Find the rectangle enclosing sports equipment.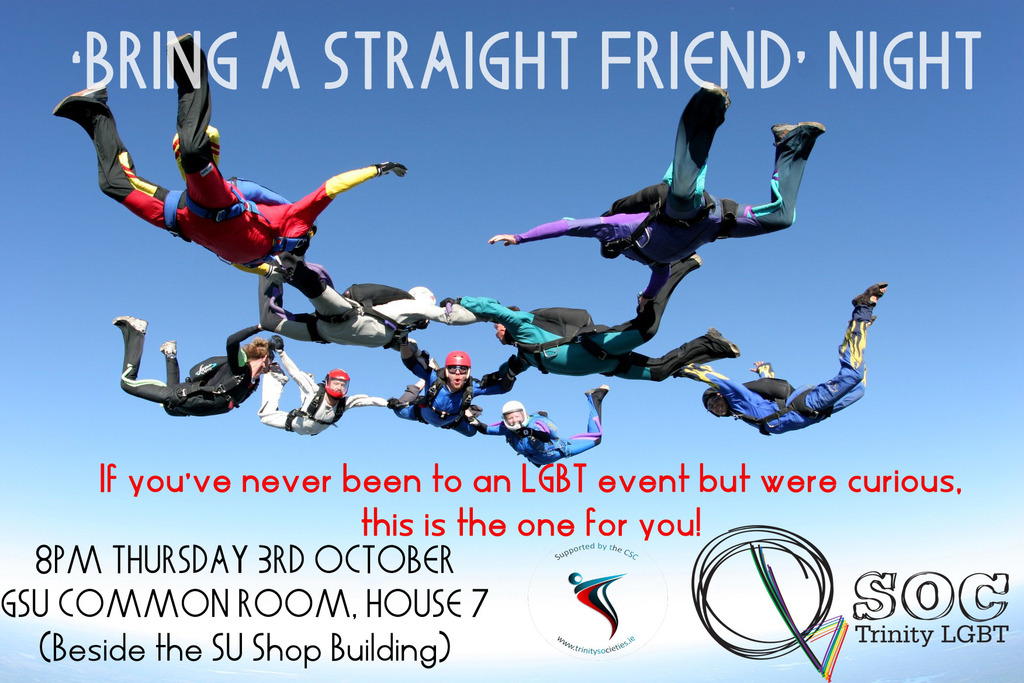
{"left": 372, "top": 161, "right": 411, "bottom": 181}.
